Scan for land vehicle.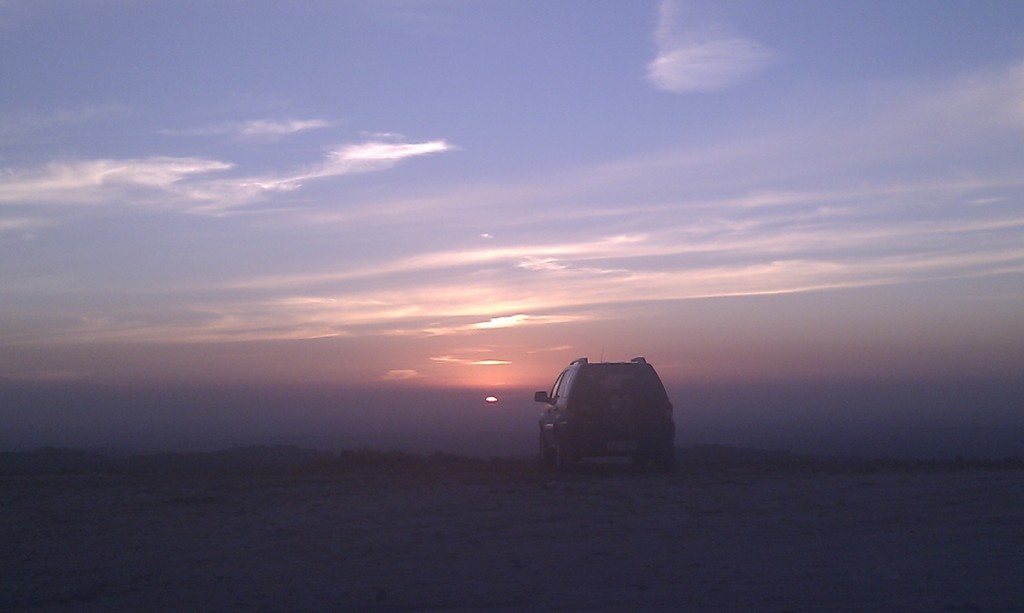
Scan result: l=541, t=339, r=691, b=484.
